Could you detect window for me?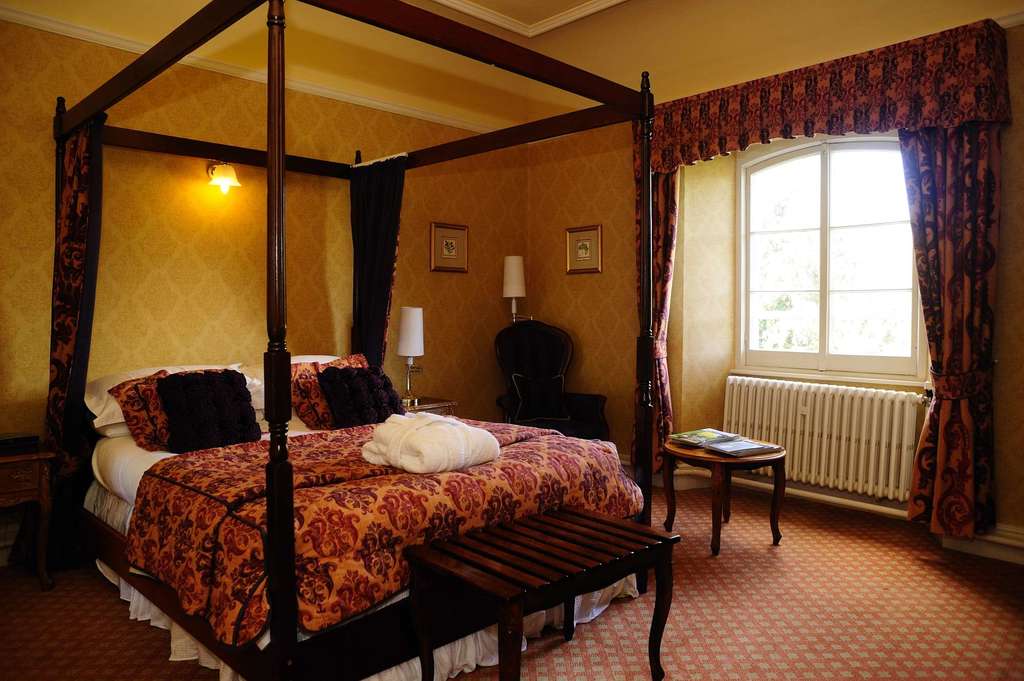
Detection result: BBox(730, 114, 939, 407).
